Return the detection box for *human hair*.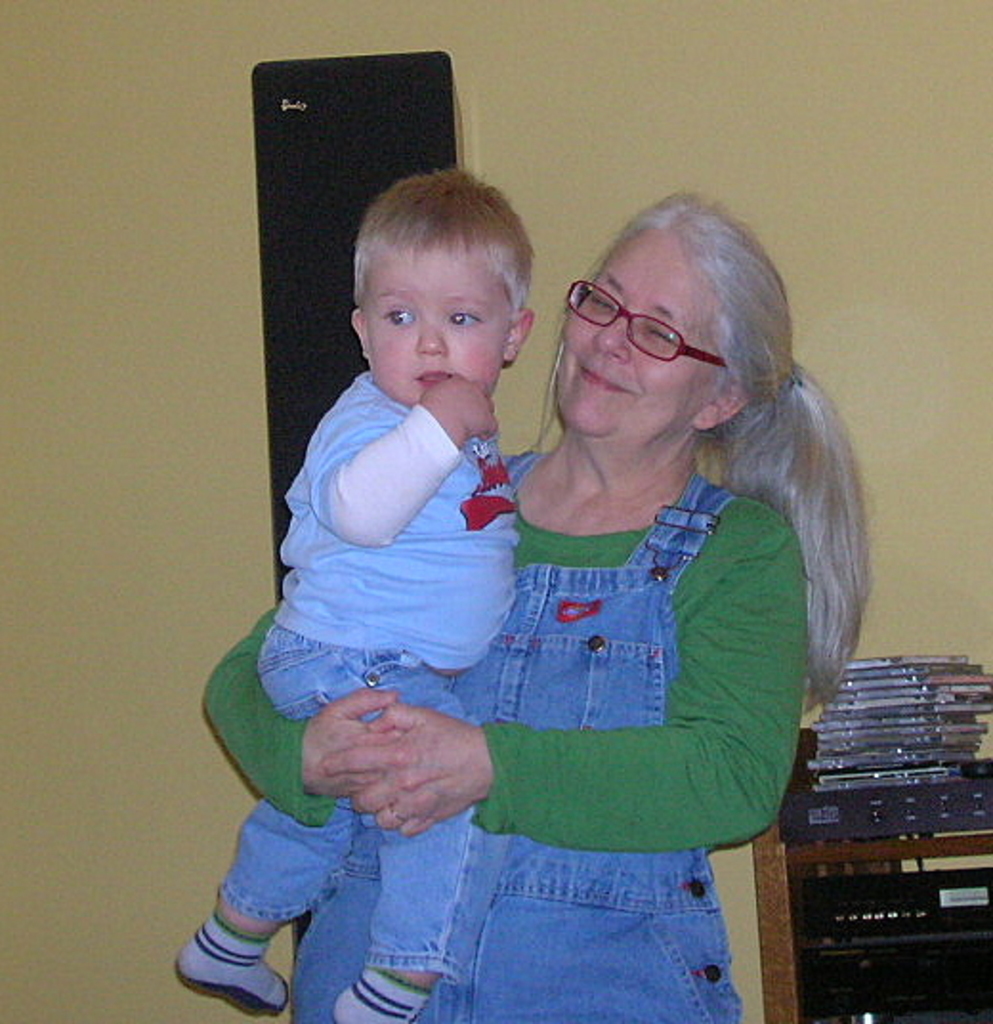
(left=529, top=189, right=878, bottom=703).
